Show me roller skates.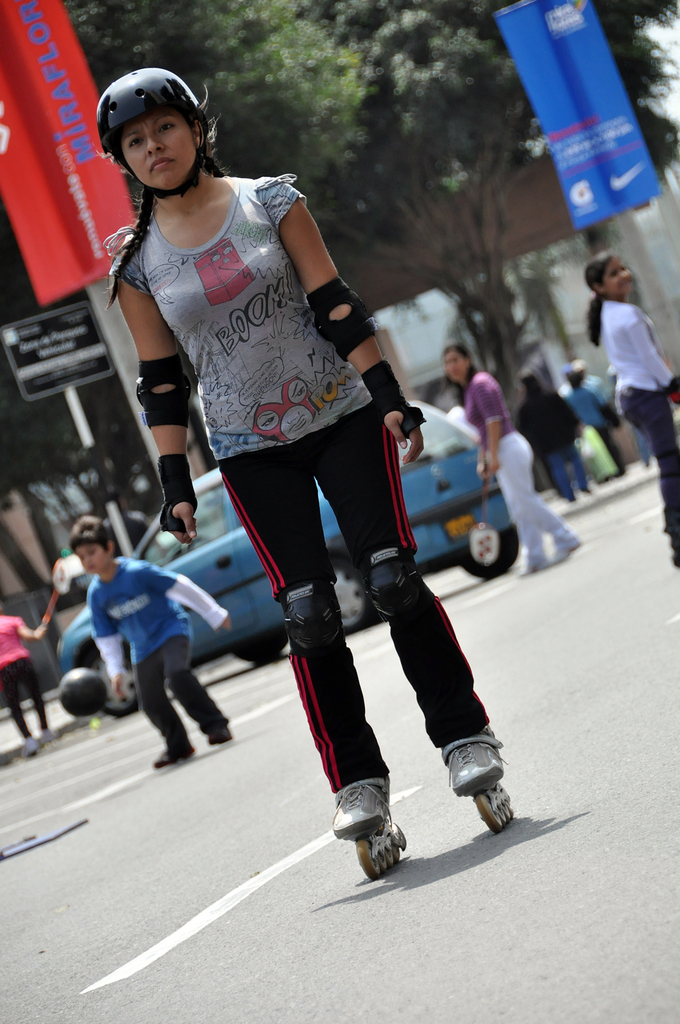
roller skates is here: <bbox>325, 780, 407, 882</bbox>.
